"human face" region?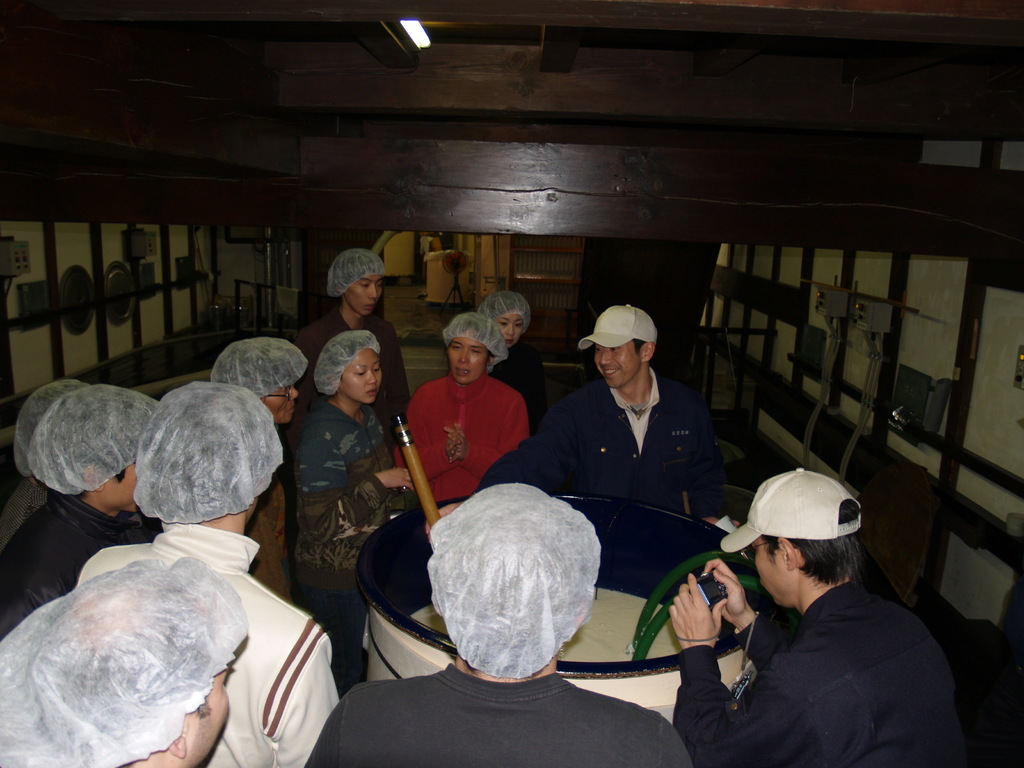
pyautogui.locateOnScreen(449, 339, 487, 383)
